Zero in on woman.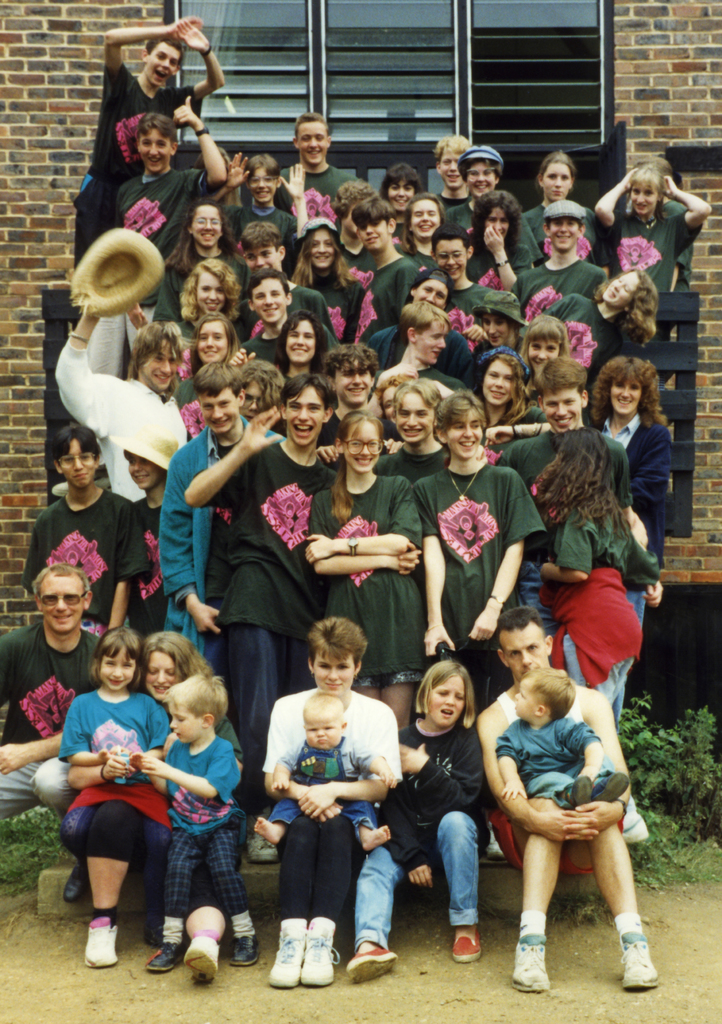
Zeroed in: 284,417,428,714.
